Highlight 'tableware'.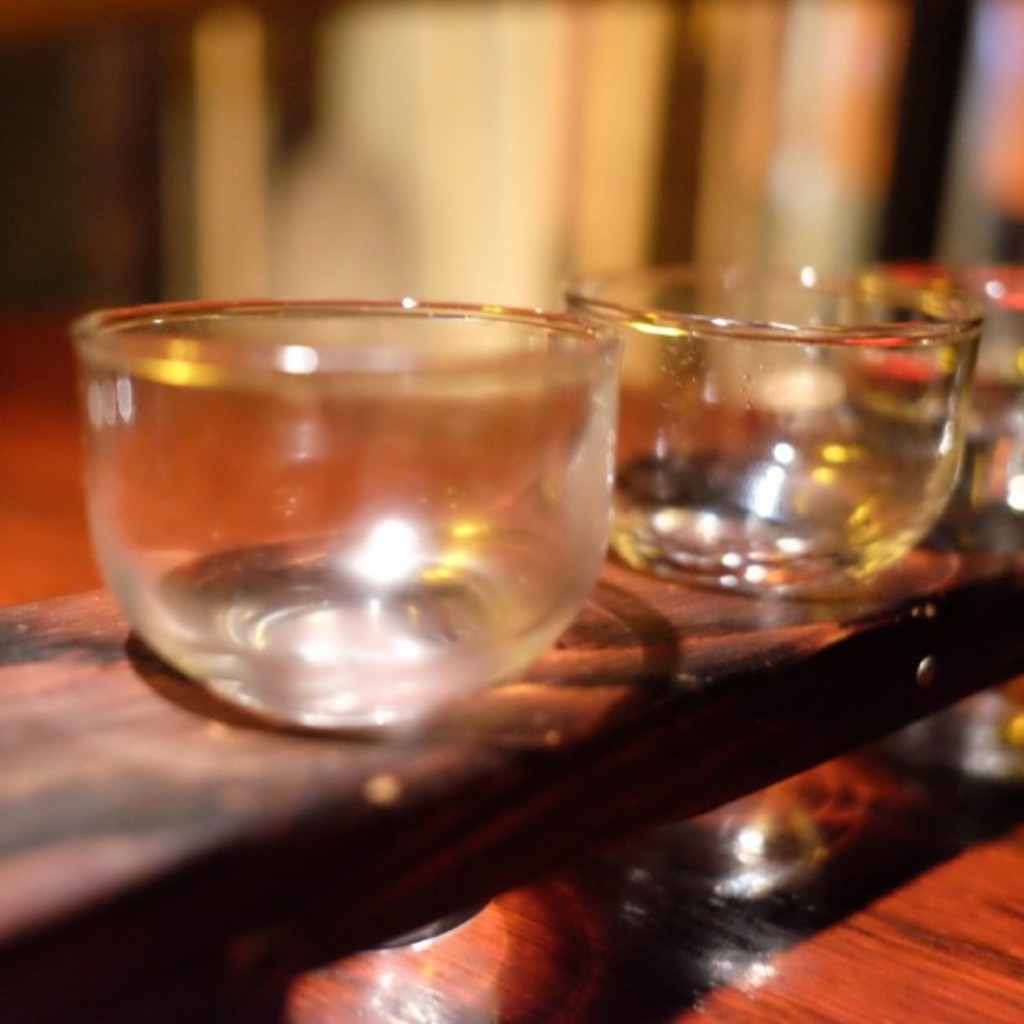
Highlighted region: l=812, t=244, r=1022, b=547.
